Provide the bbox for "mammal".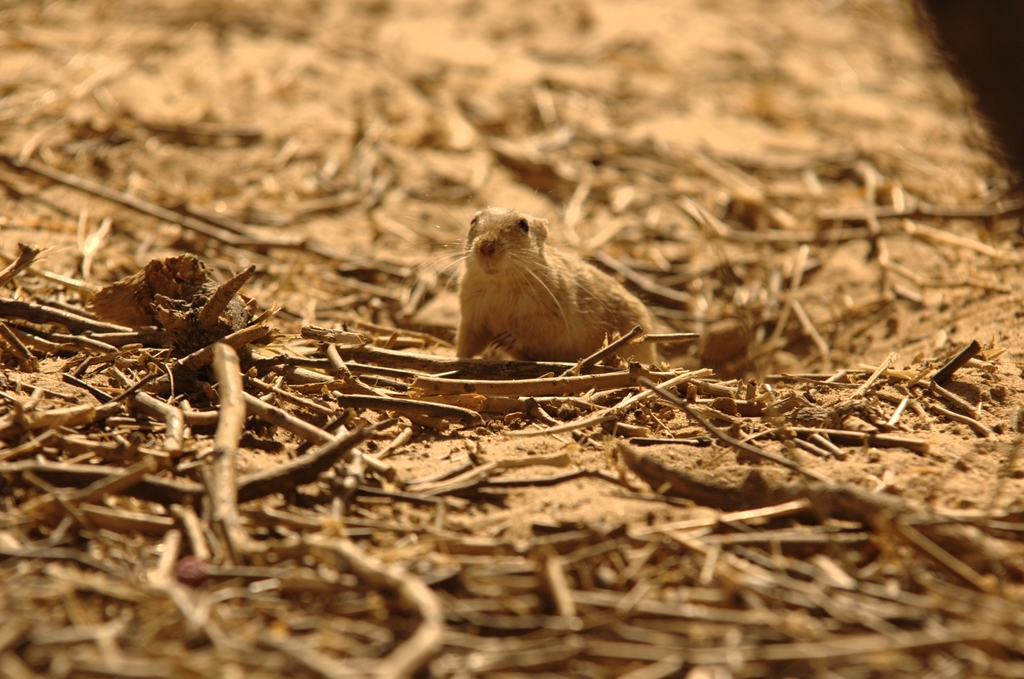
region(441, 216, 667, 352).
